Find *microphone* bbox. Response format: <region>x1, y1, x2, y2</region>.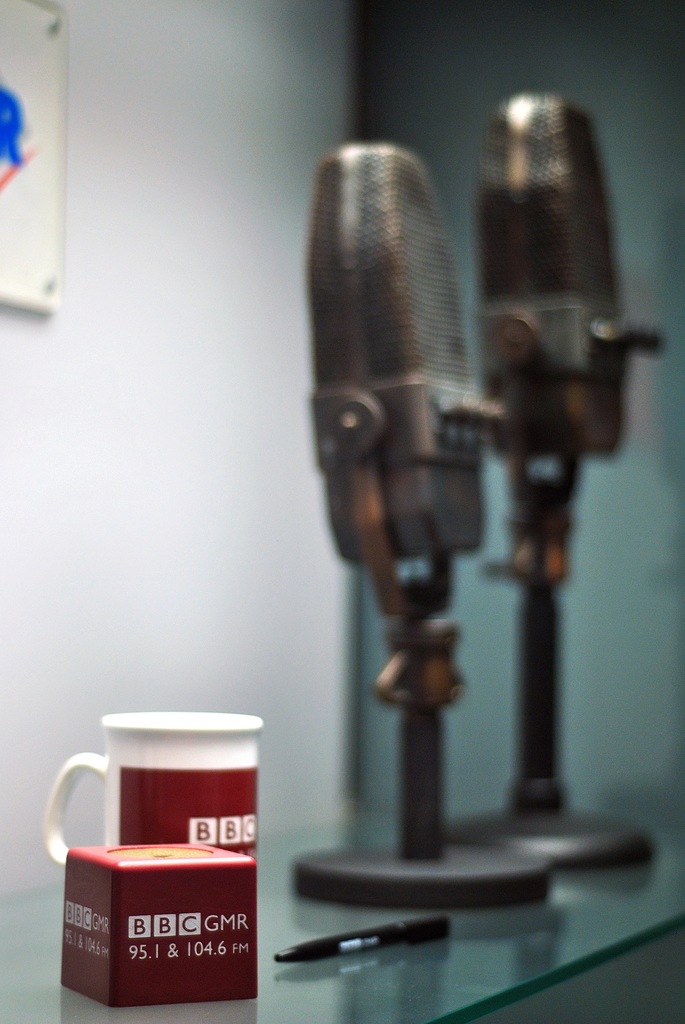
<region>466, 88, 657, 868</region>.
